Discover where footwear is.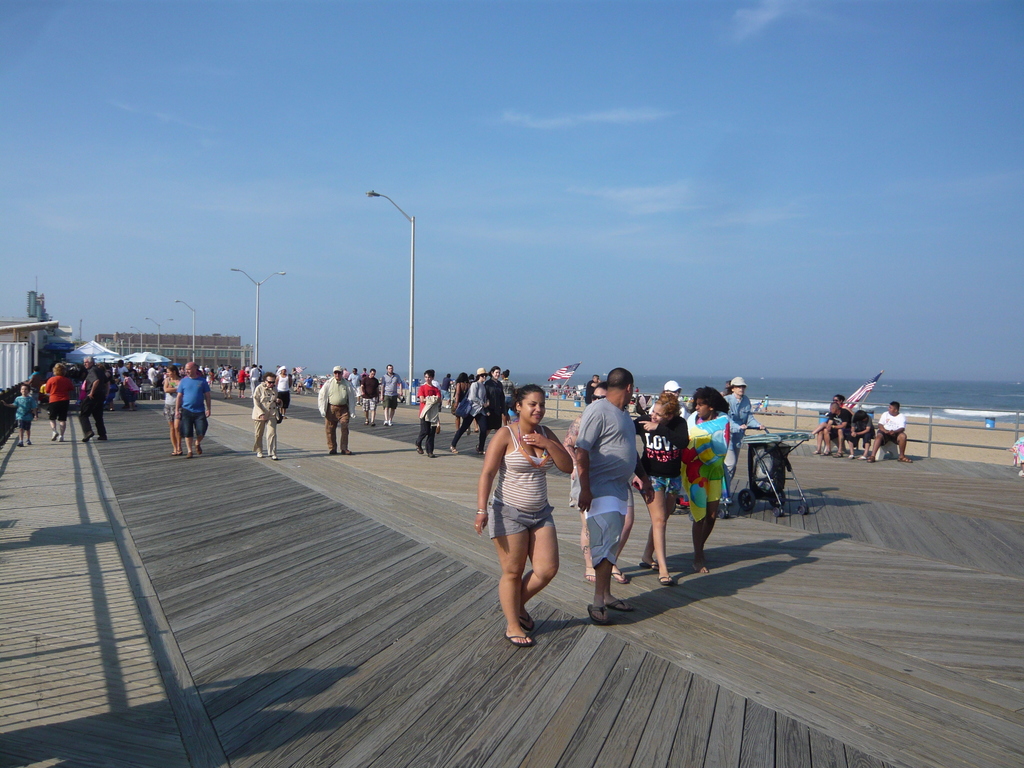
Discovered at 258/447/263/455.
